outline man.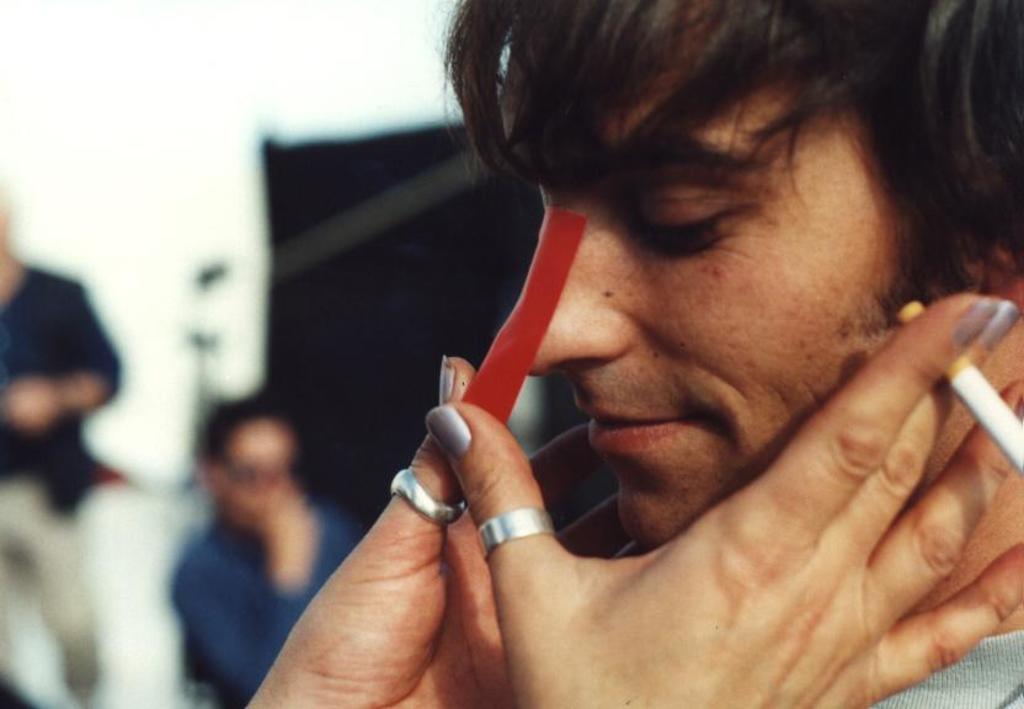
Outline: BBox(295, 0, 1023, 697).
